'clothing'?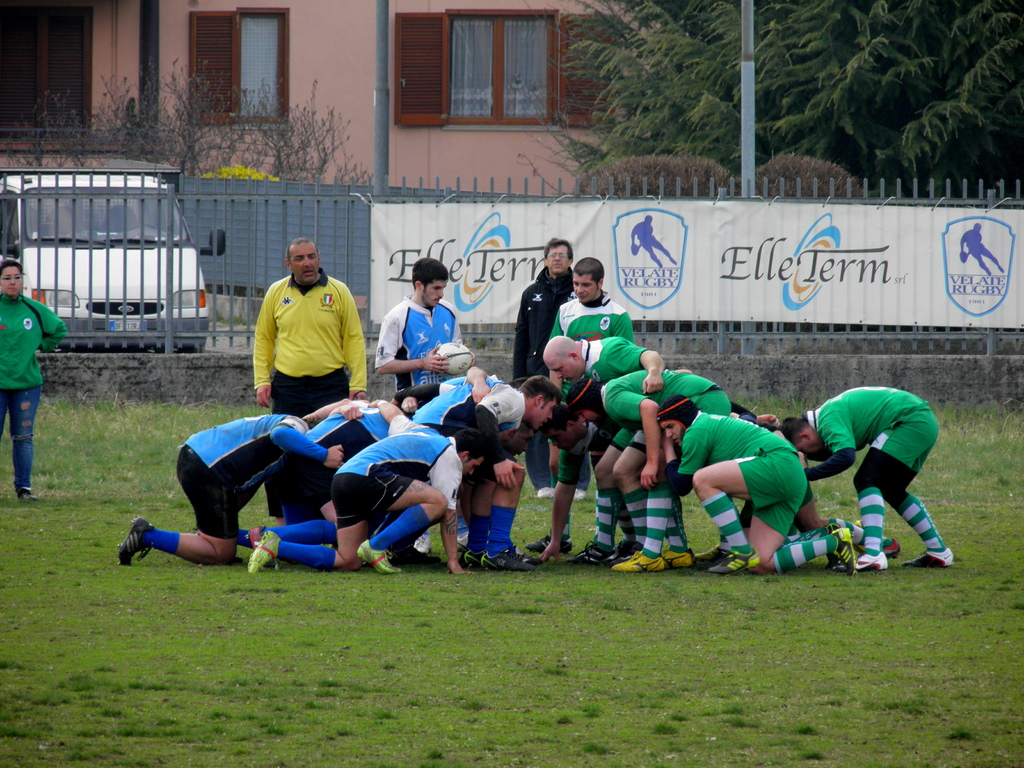
left=586, top=316, right=642, bottom=378
